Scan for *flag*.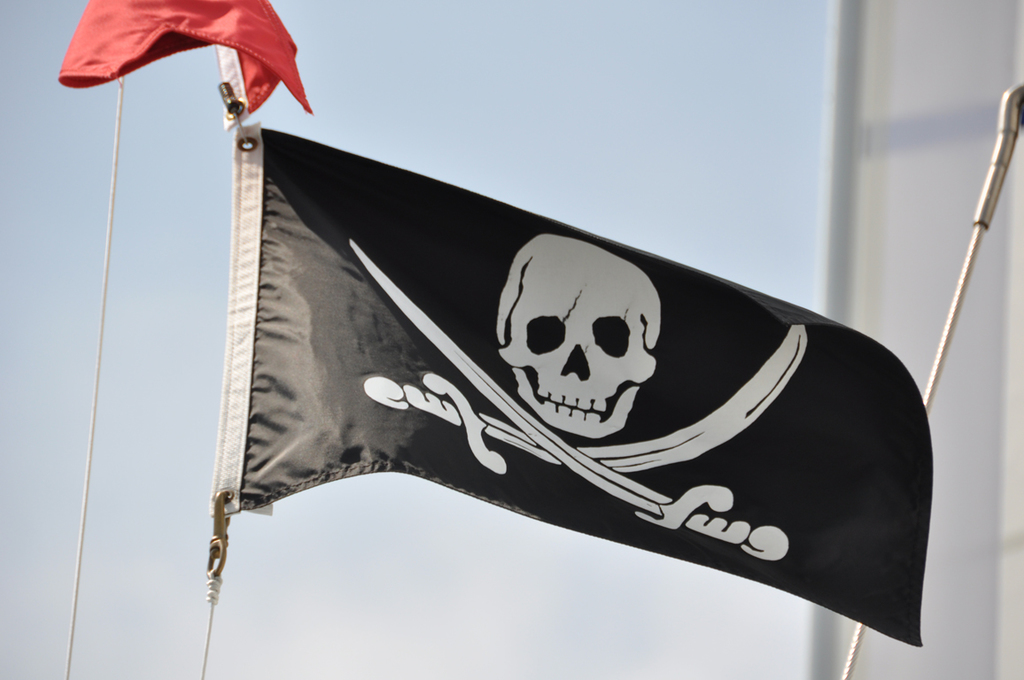
Scan result: {"x1": 204, "y1": 118, "x2": 925, "y2": 645}.
